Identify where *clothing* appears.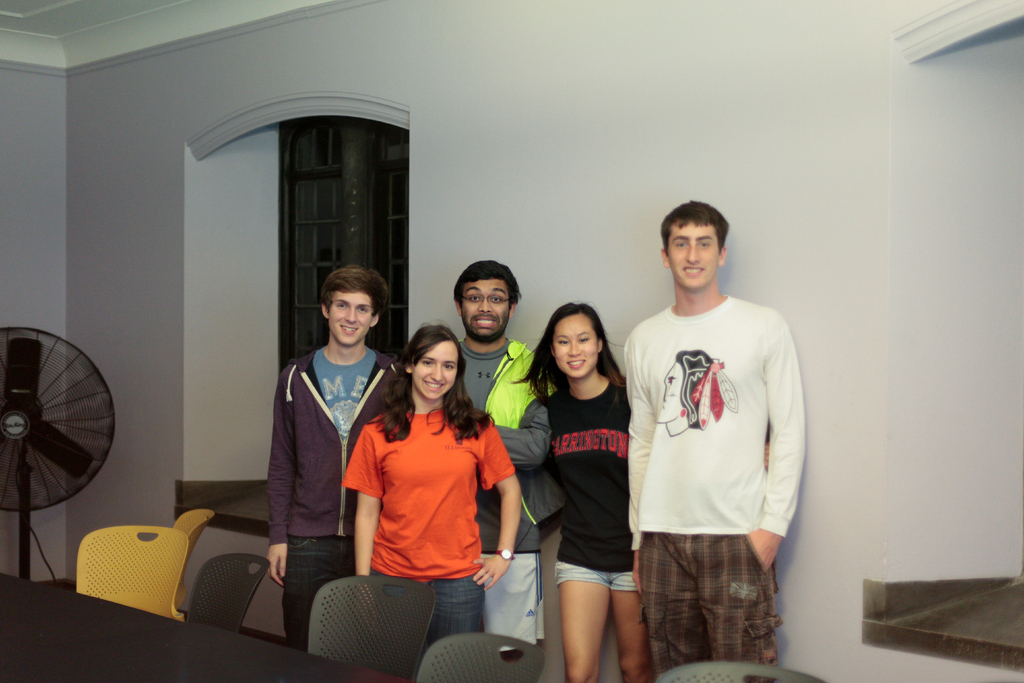
Appears at [x1=461, y1=329, x2=548, y2=643].
